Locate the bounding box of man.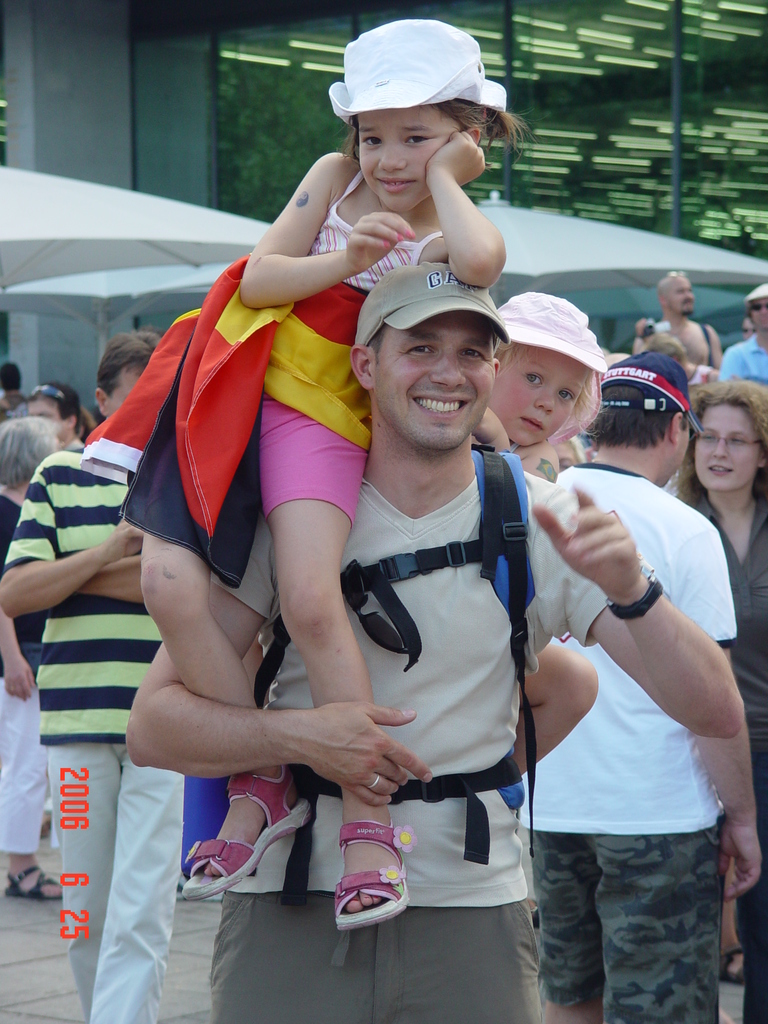
Bounding box: [3,332,186,1023].
